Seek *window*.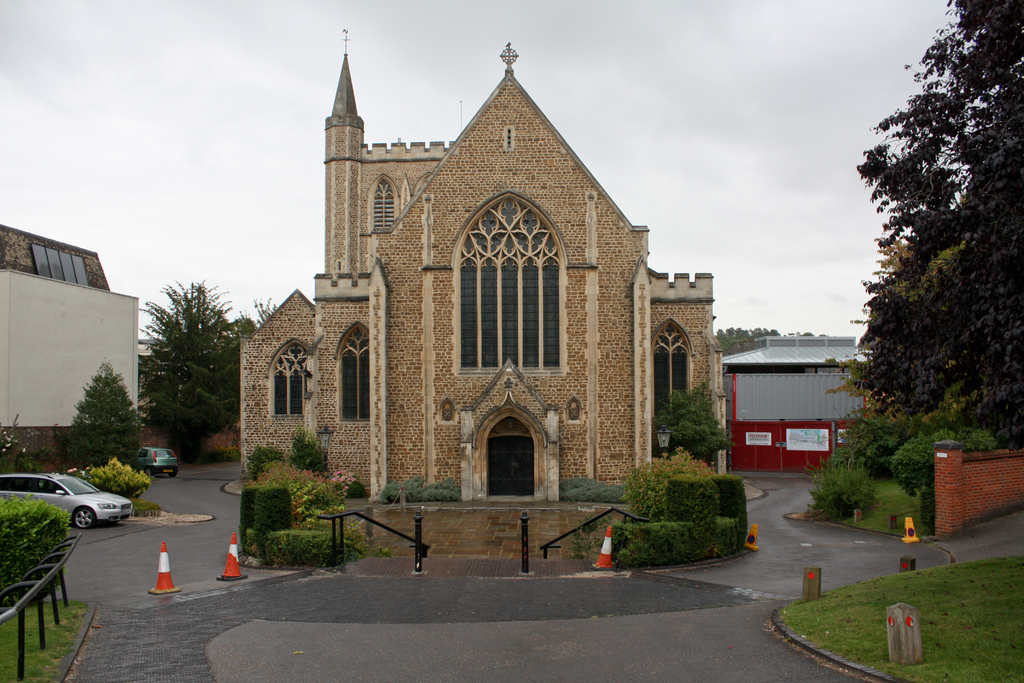
Rect(653, 322, 689, 432).
